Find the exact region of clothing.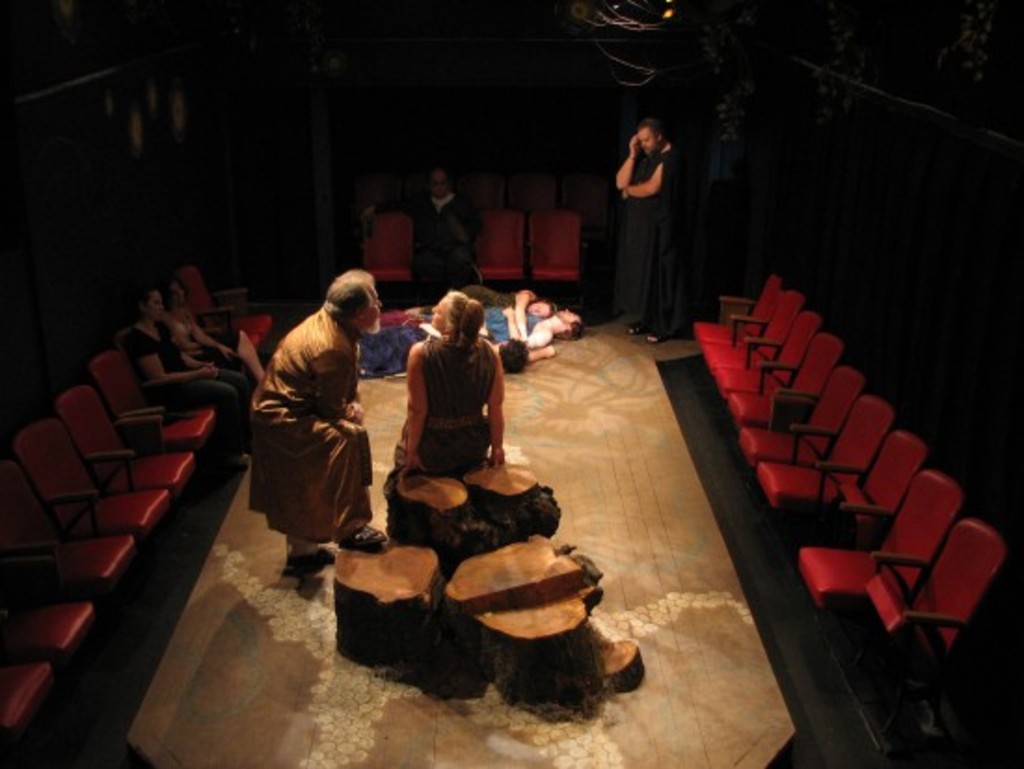
Exact region: [406, 194, 480, 305].
